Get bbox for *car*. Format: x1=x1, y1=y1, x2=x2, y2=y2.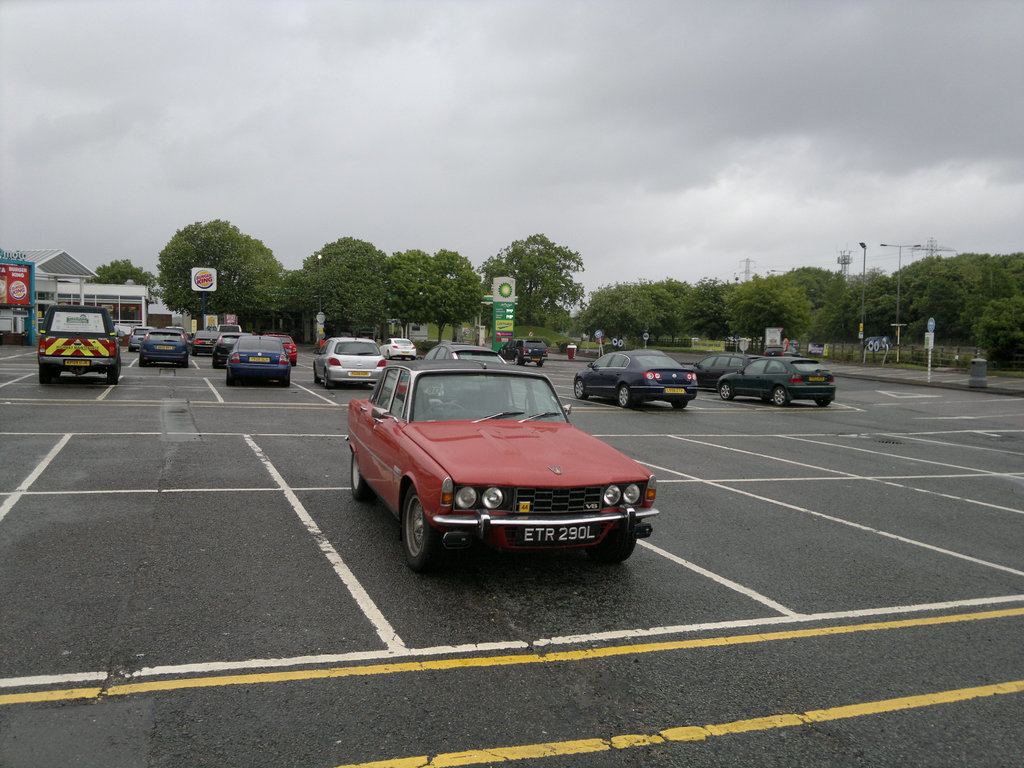
x1=212, y1=320, x2=244, y2=346.
